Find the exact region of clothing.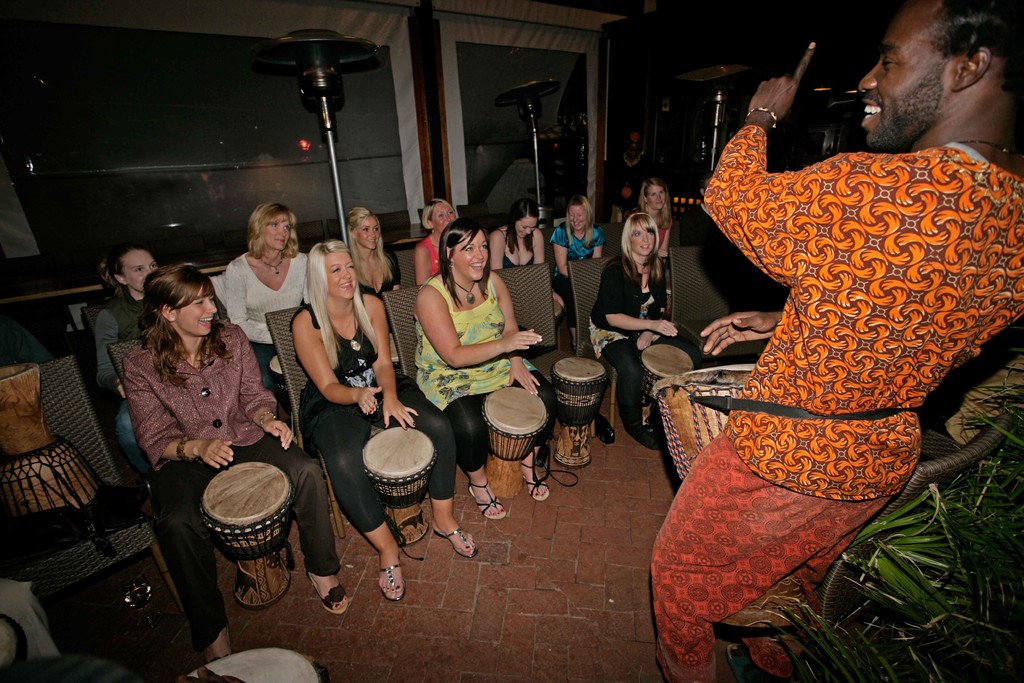
Exact region: left=356, top=245, right=400, bottom=299.
